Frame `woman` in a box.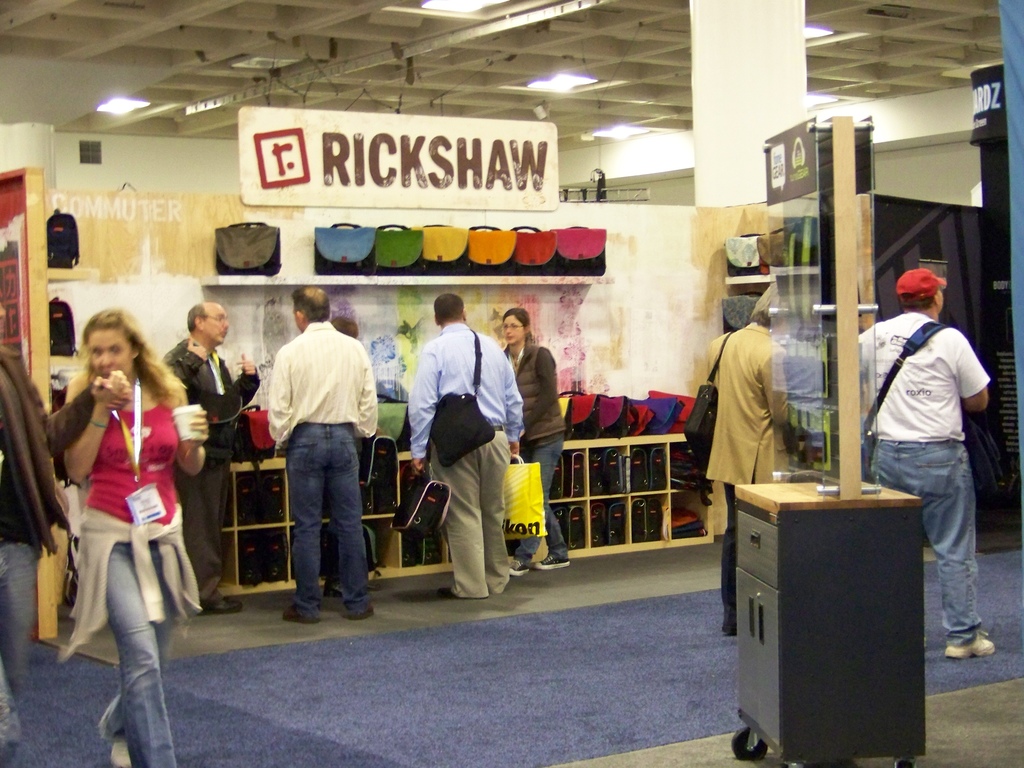
[left=50, top=291, right=197, bottom=742].
